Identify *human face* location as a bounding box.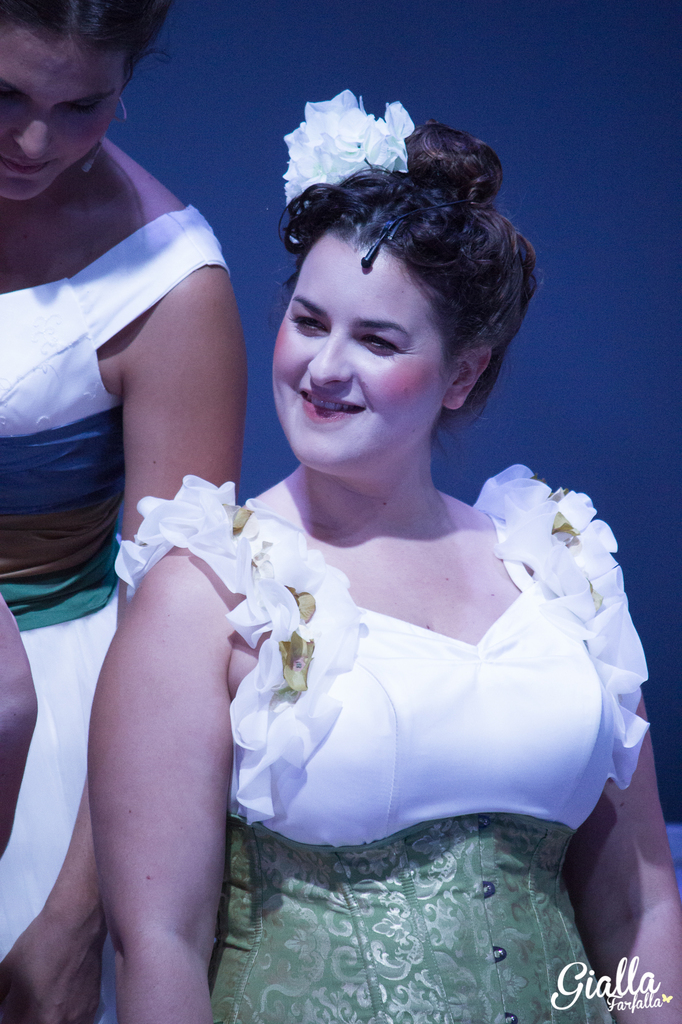
box=[272, 239, 448, 475].
